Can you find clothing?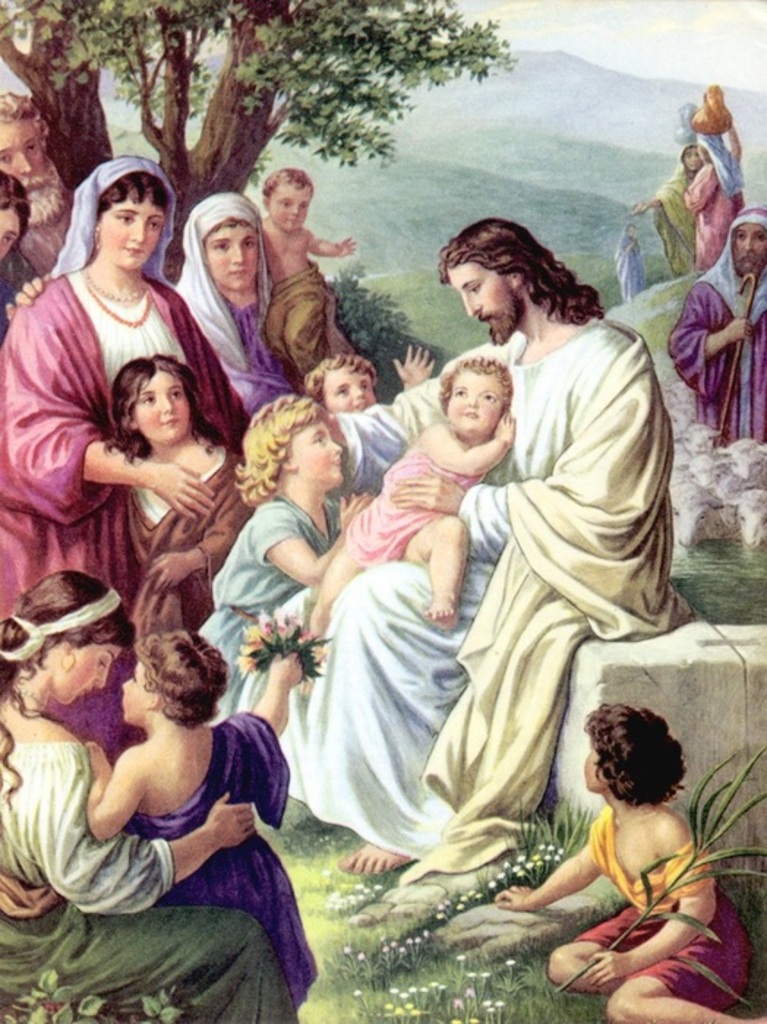
Yes, bounding box: bbox(646, 142, 695, 282).
